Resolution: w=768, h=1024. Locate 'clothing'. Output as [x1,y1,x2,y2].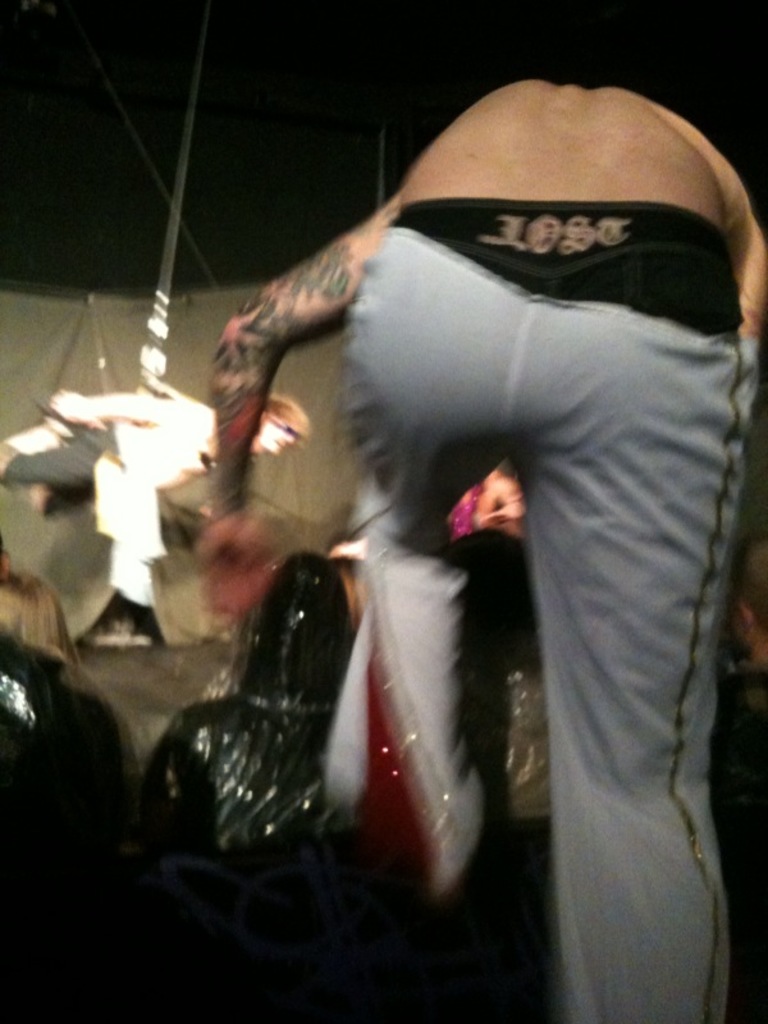
[150,554,358,886].
